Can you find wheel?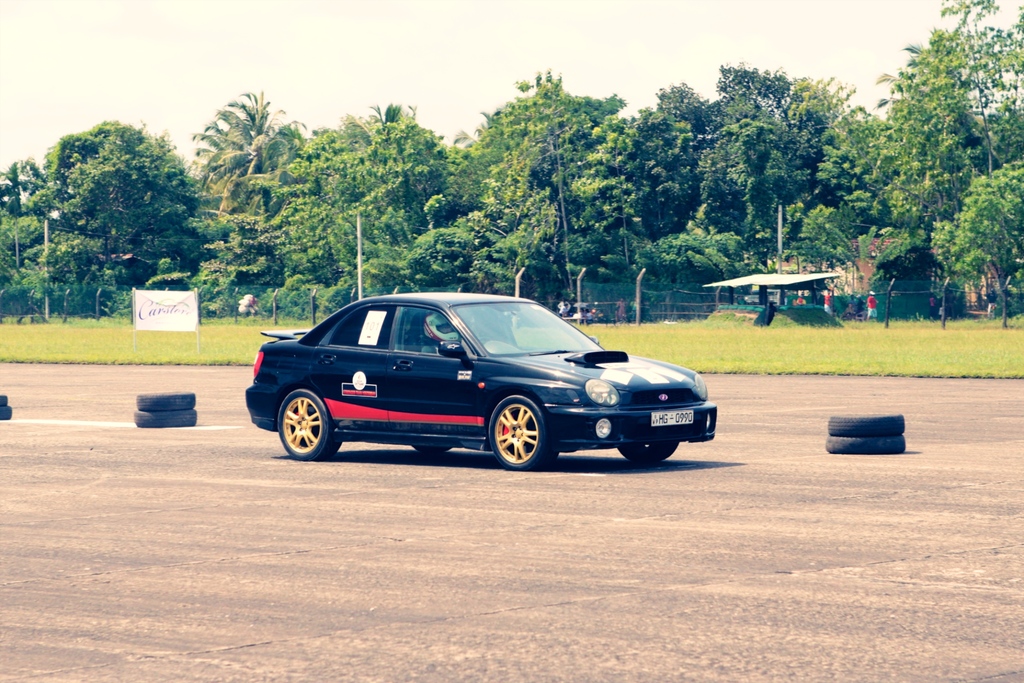
Yes, bounding box: crop(828, 411, 905, 436).
